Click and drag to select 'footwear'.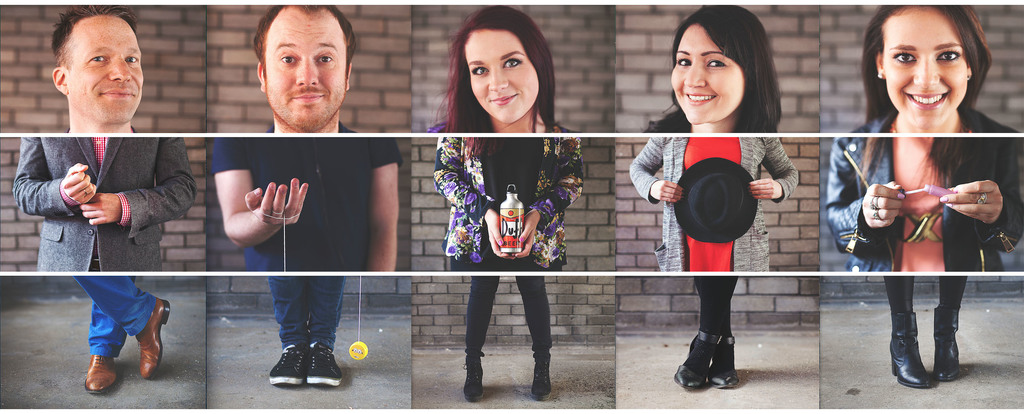
Selection: {"left": 888, "top": 310, "right": 927, "bottom": 385}.
